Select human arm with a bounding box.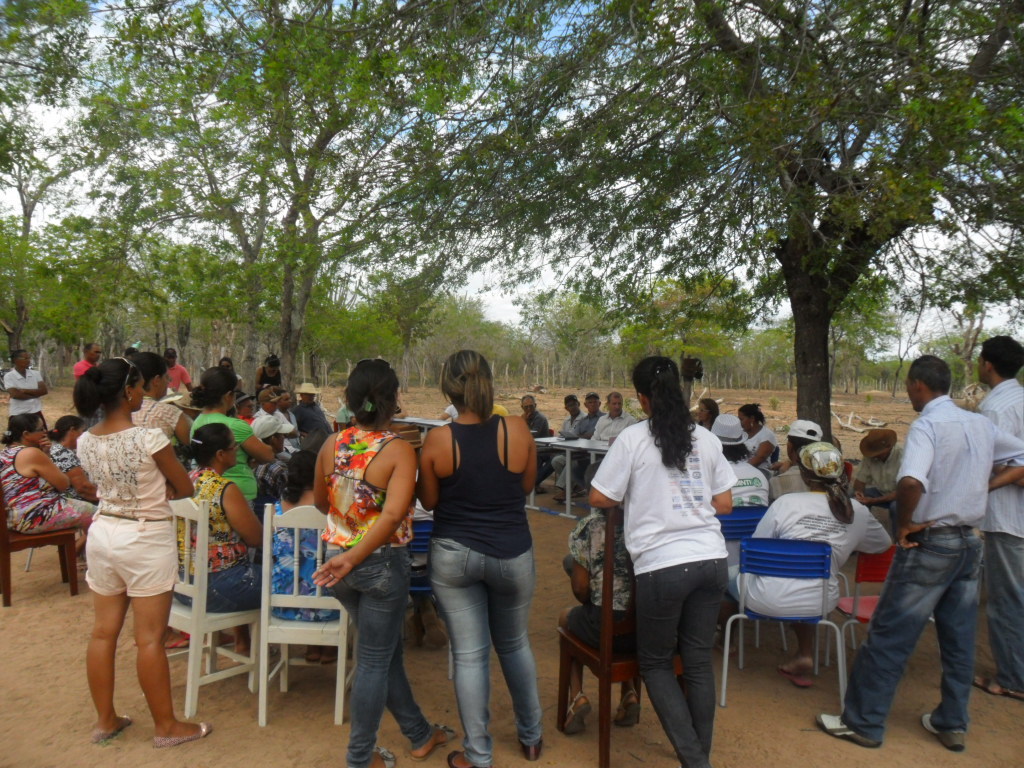
BBox(745, 442, 770, 463).
